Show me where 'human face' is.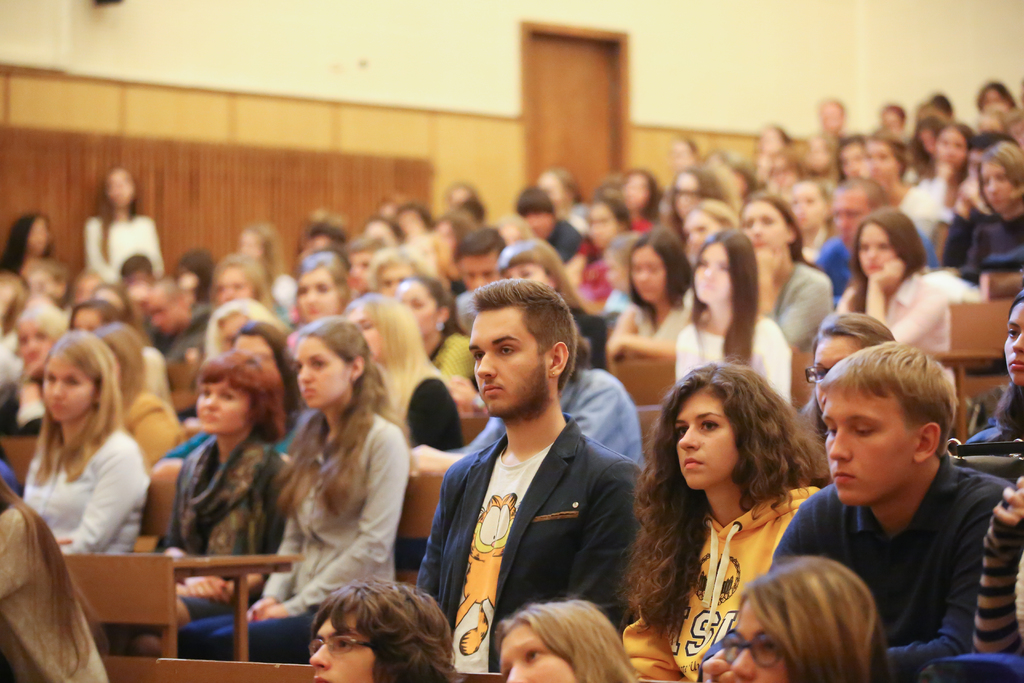
'human face' is at (x1=745, y1=204, x2=781, y2=251).
